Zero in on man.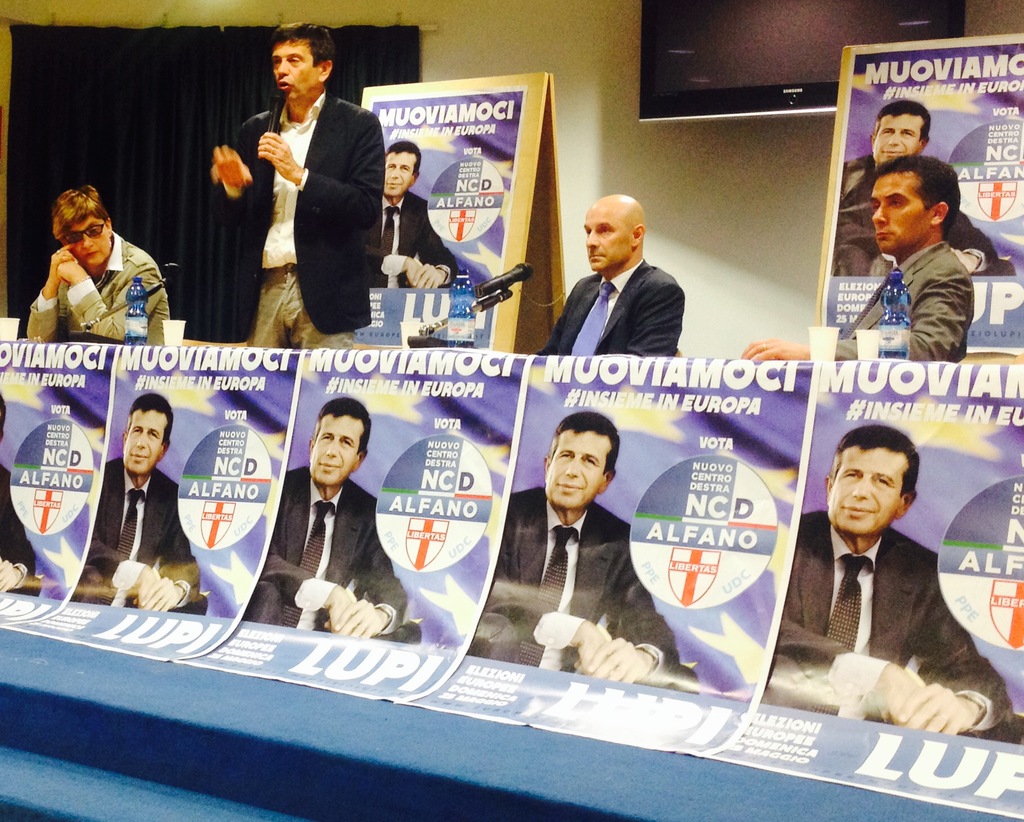
Zeroed in: 475, 410, 698, 681.
